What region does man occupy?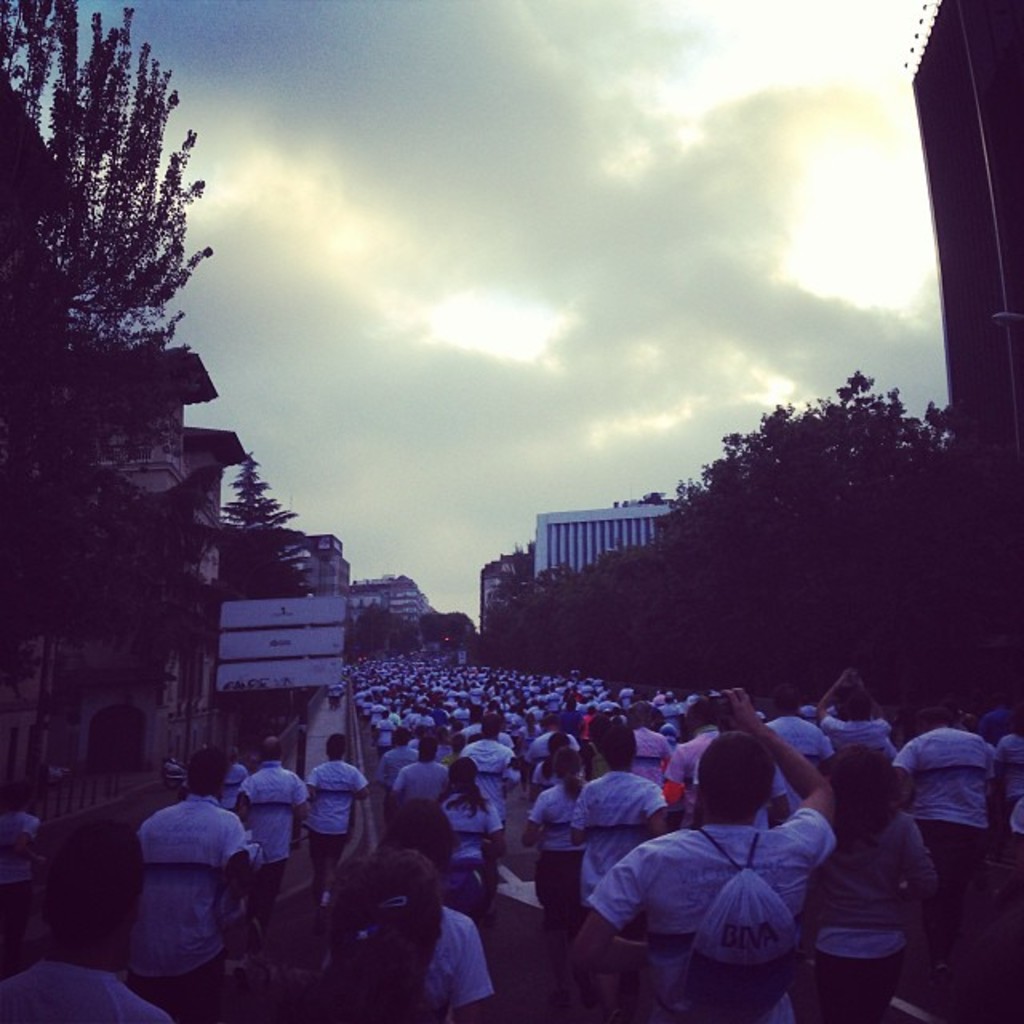
573:726:675:1006.
